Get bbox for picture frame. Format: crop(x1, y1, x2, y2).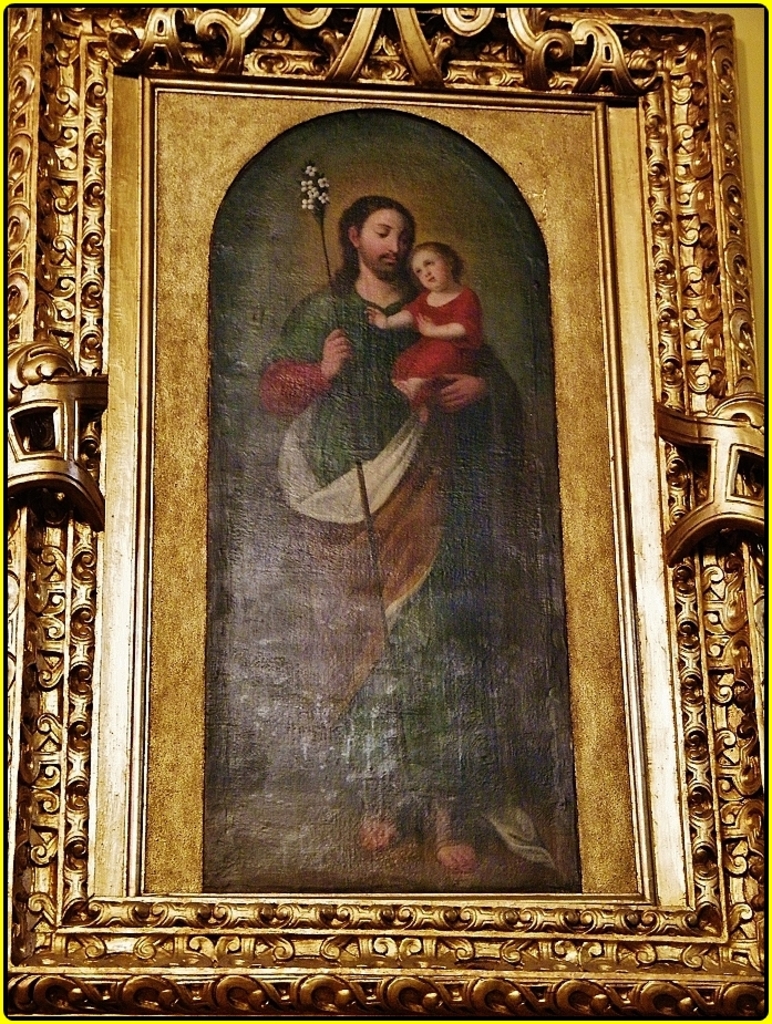
crop(0, 0, 771, 1023).
